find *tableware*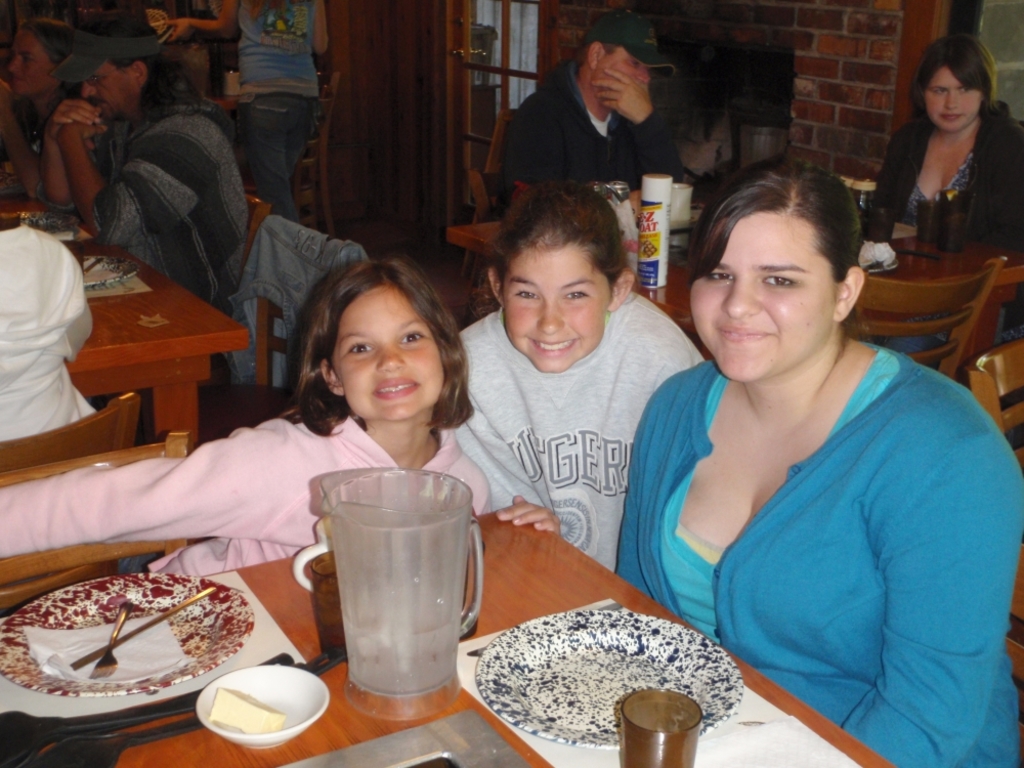
616 691 700 767
